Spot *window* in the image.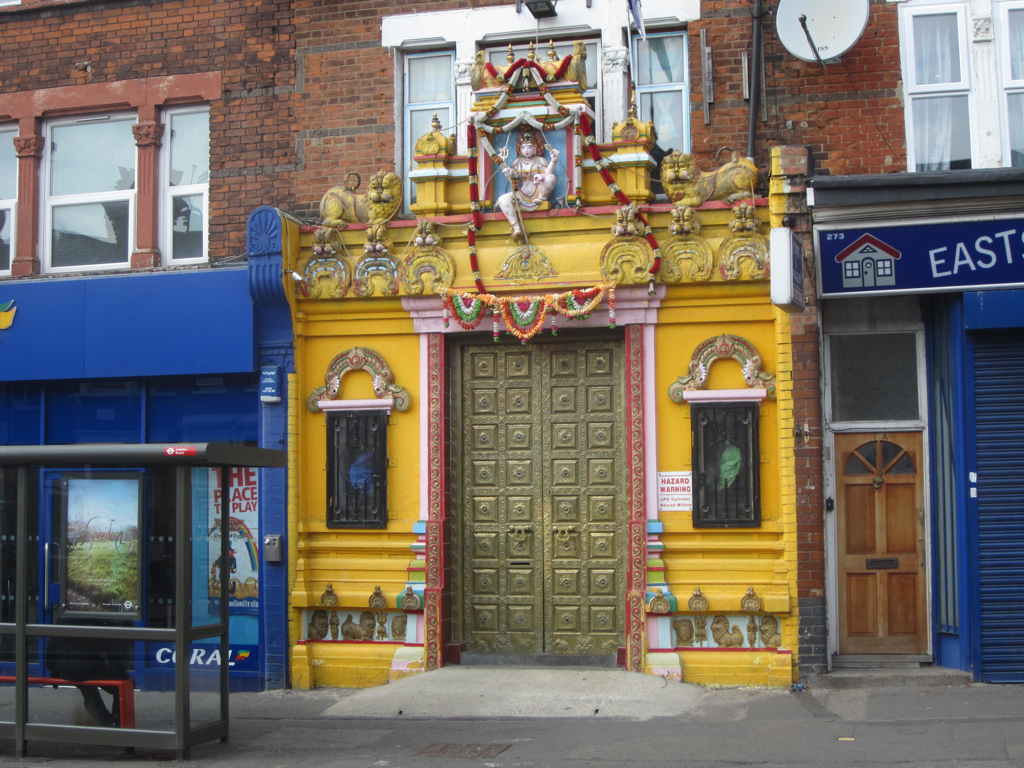
*window* found at [894,0,1023,180].
